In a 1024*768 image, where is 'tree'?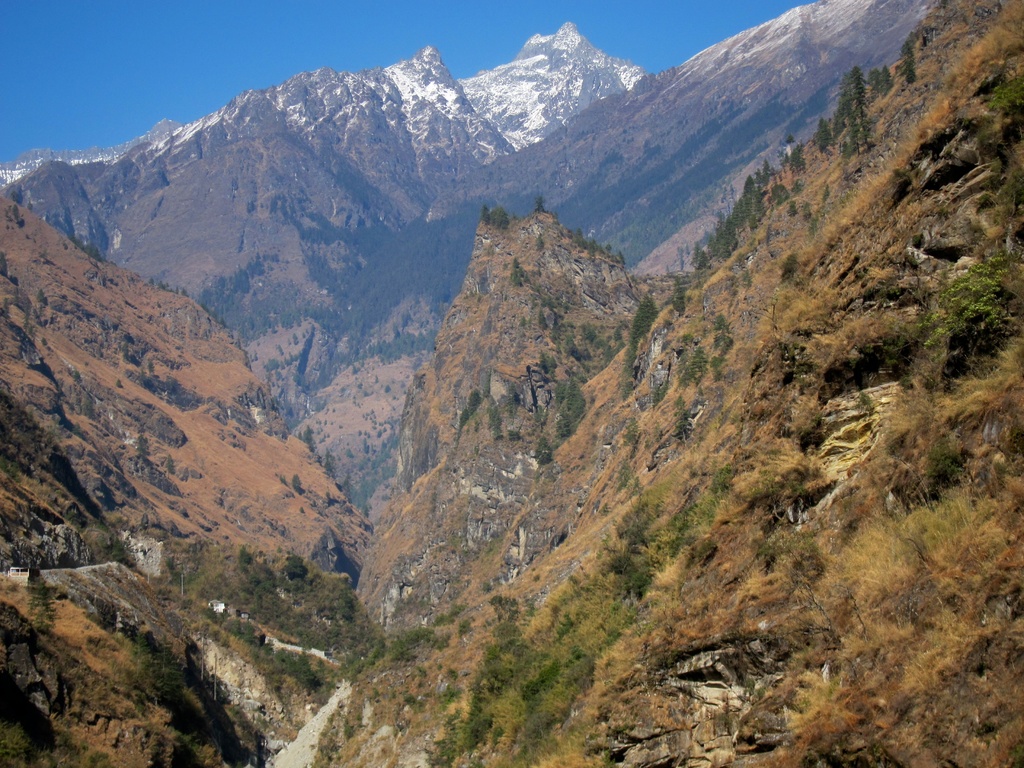
locate(537, 196, 546, 212).
